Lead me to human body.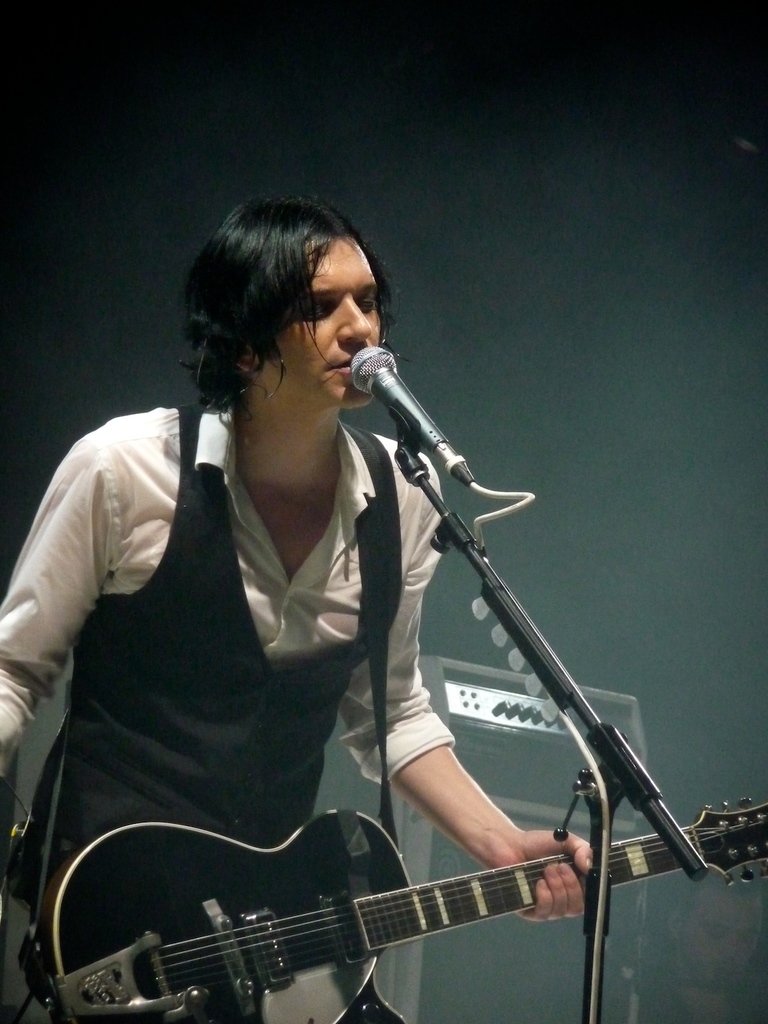
Lead to rect(66, 284, 684, 1023).
